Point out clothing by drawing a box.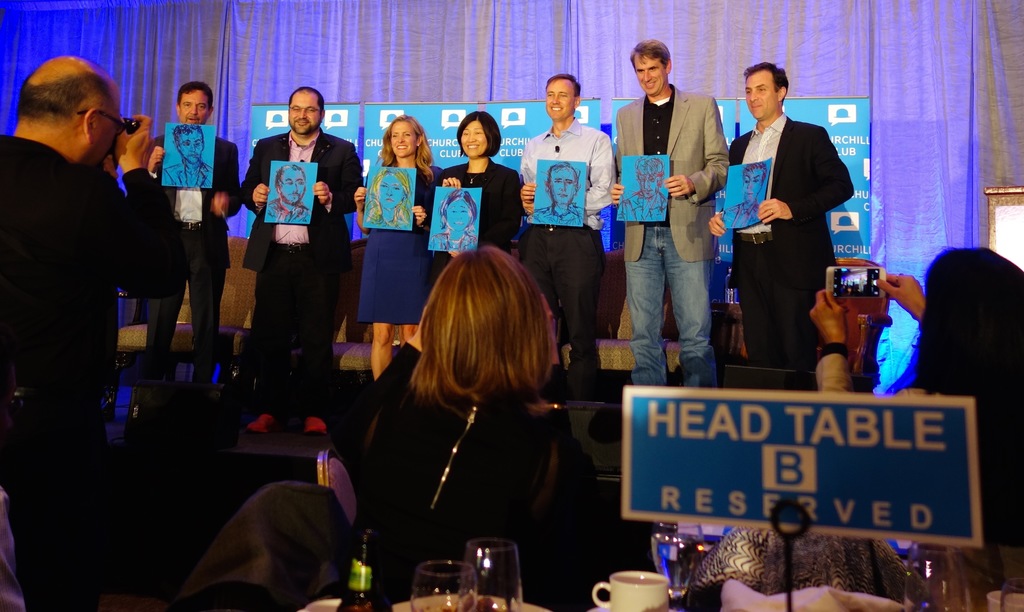
crop(362, 160, 440, 318).
